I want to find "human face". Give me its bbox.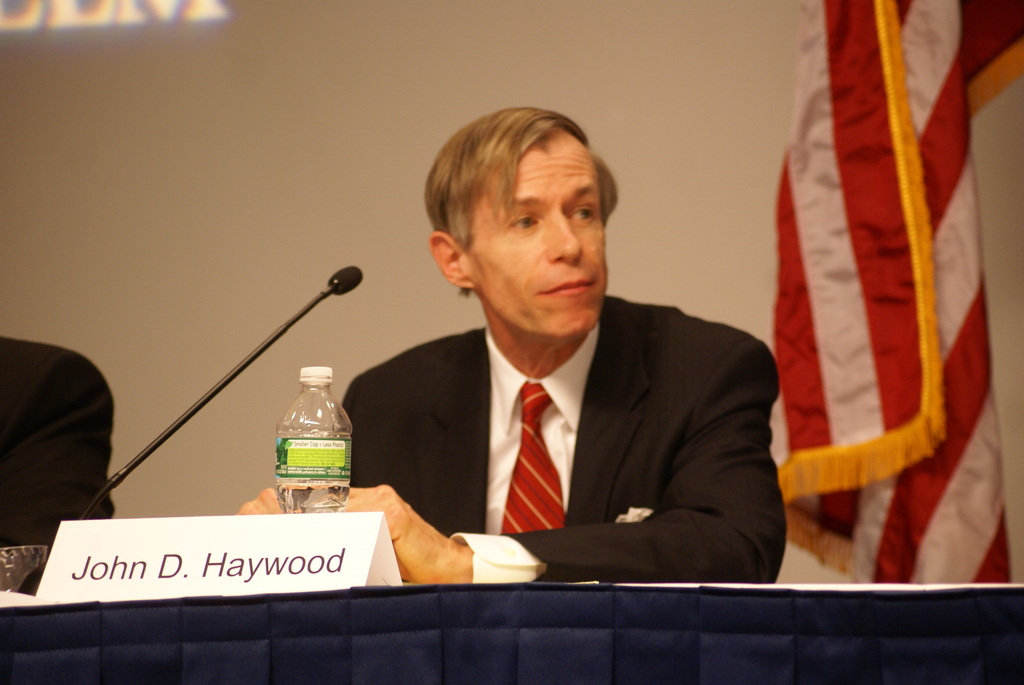
{"x1": 469, "y1": 125, "x2": 608, "y2": 341}.
